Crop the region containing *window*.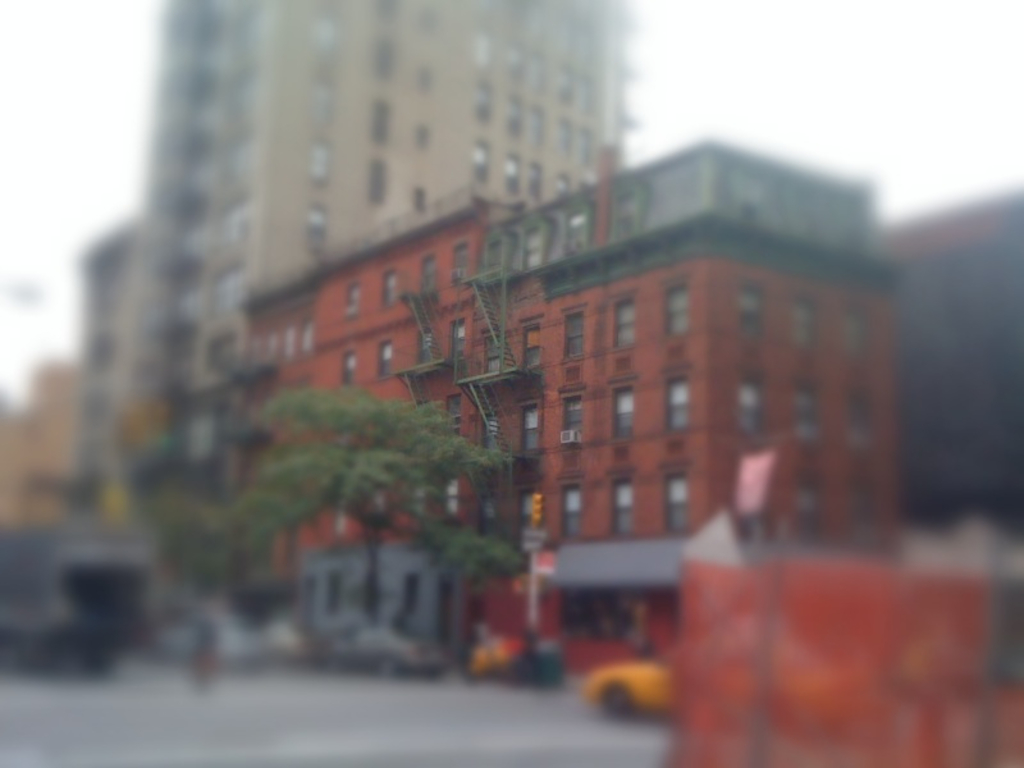
Crop region: bbox=(383, 271, 398, 312).
